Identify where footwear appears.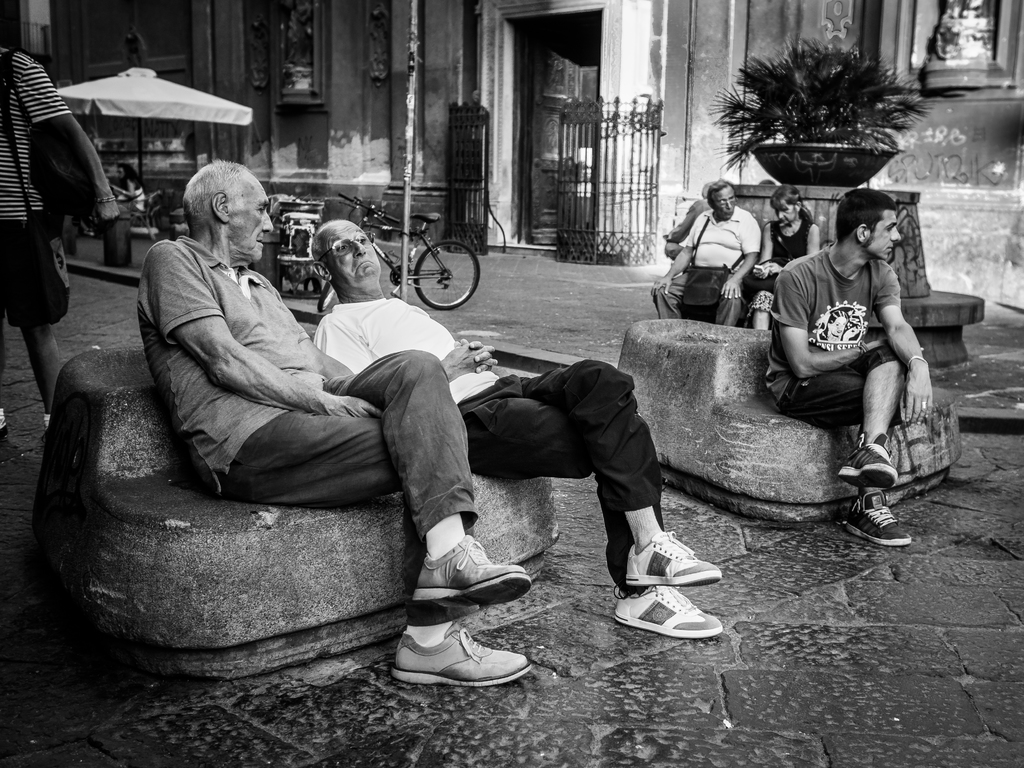
Appears at [x1=412, y1=531, x2=529, y2=611].
